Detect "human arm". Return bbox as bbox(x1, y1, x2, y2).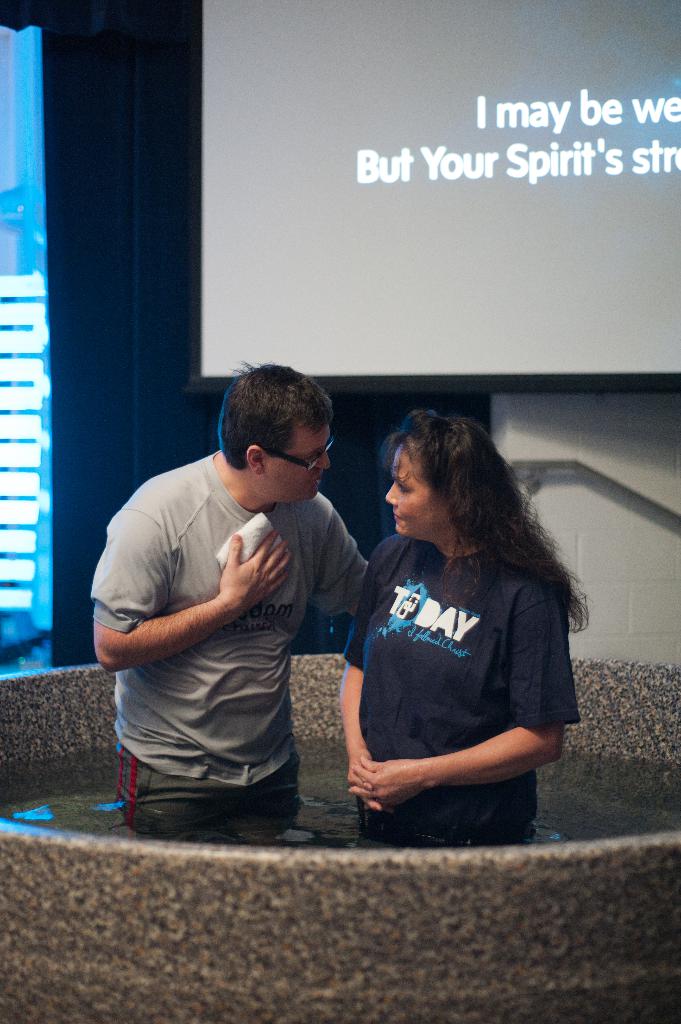
bbox(304, 502, 384, 627).
